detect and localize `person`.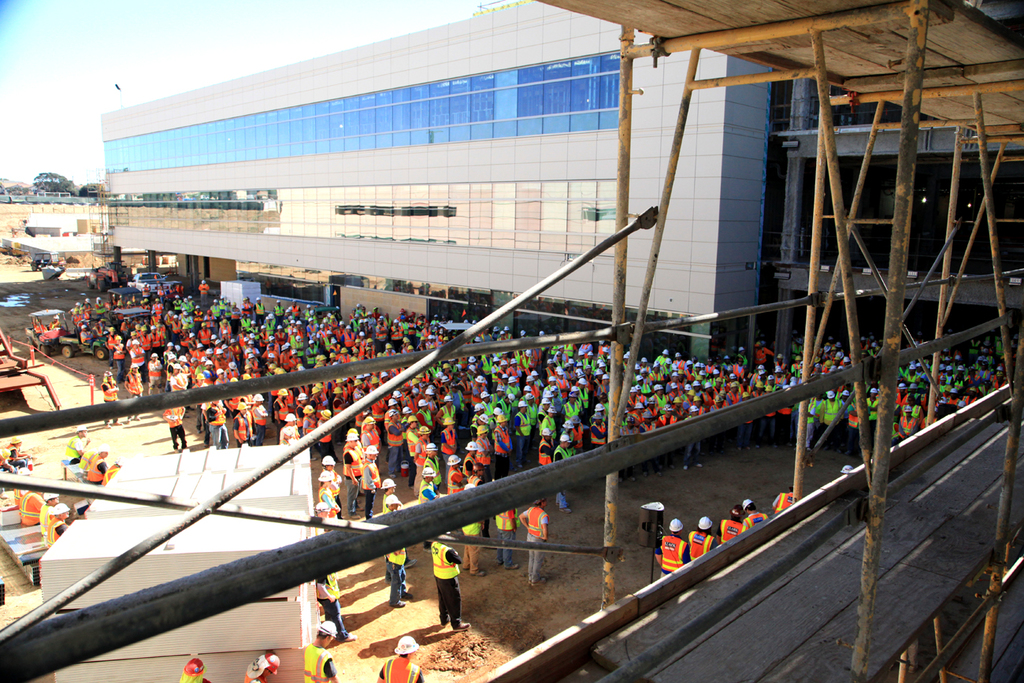
Localized at pyautogui.locateOnScreen(303, 616, 337, 682).
